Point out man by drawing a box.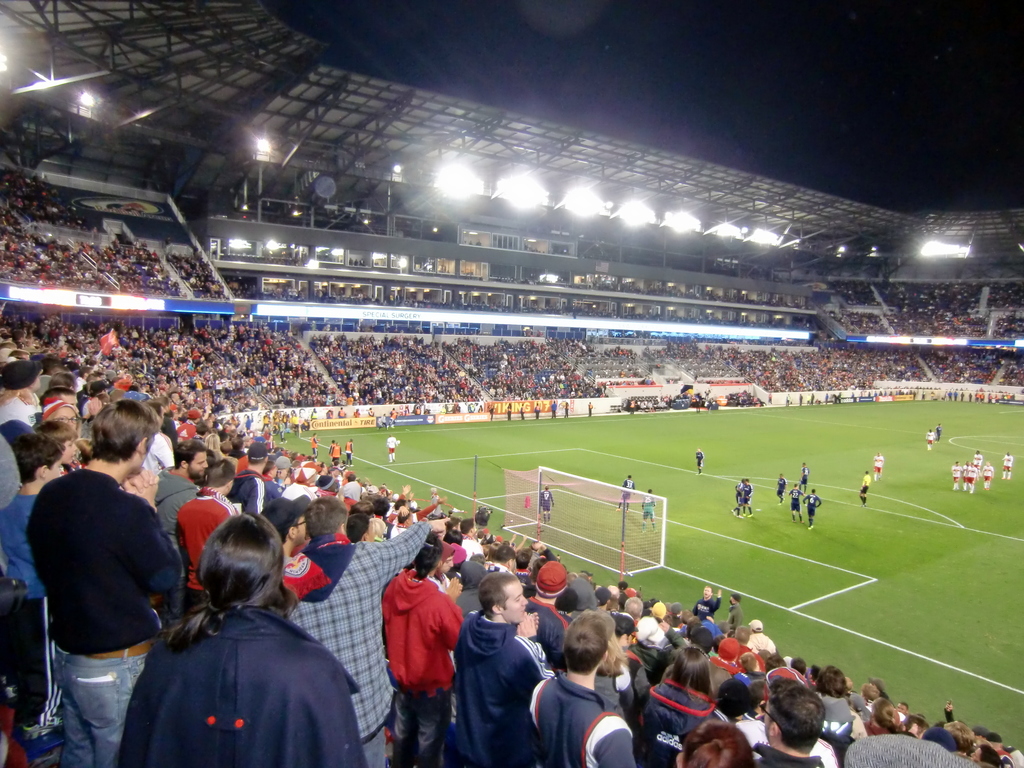
(x1=943, y1=390, x2=952, y2=402).
